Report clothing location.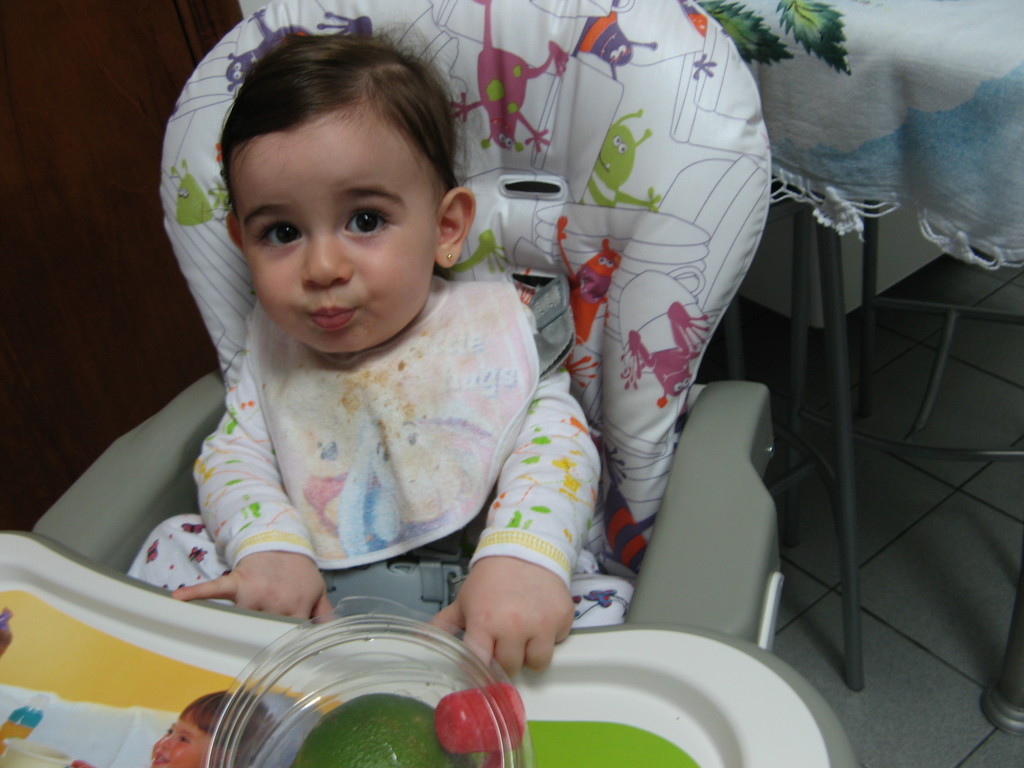
Report: bbox=[122, 259, 622, 632].
